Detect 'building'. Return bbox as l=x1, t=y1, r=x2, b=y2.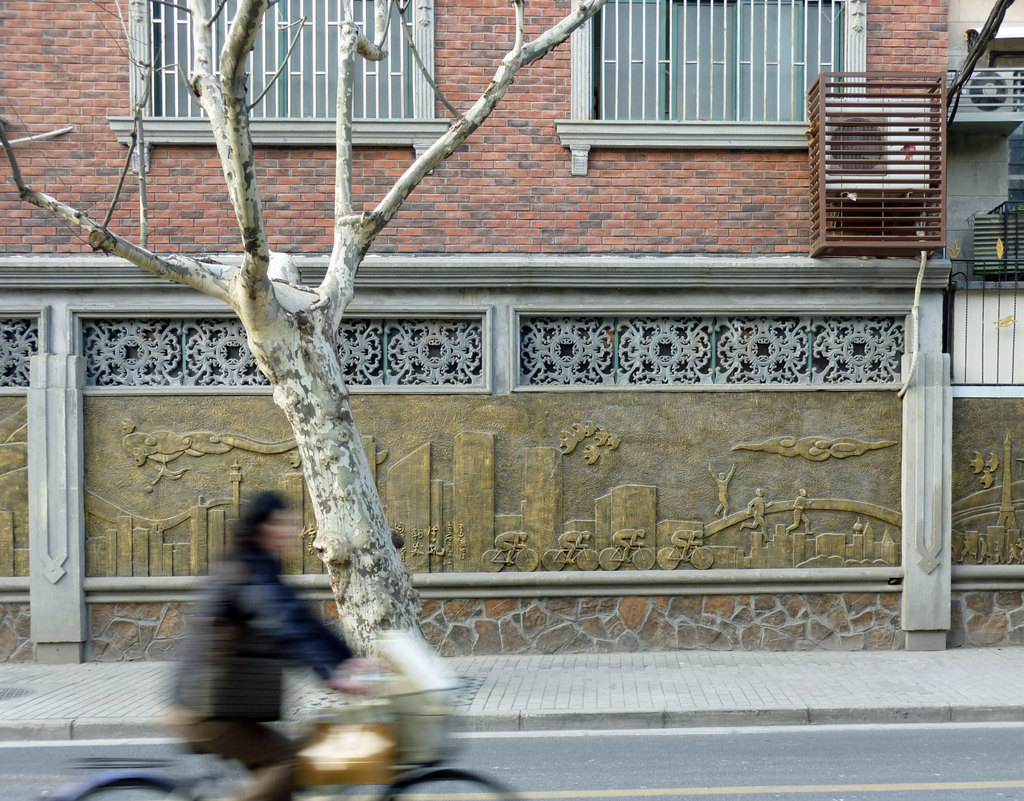
l=0, t=0, r=1023, b=647.
